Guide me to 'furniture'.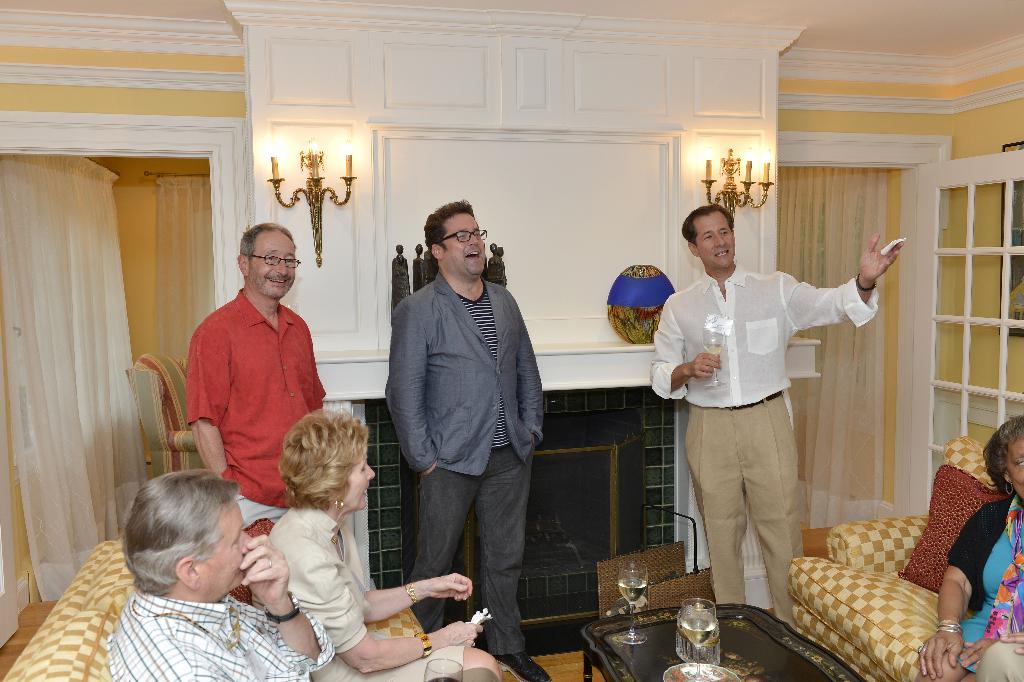
Guidance: <region>0, 538, 422, 681</region>.
